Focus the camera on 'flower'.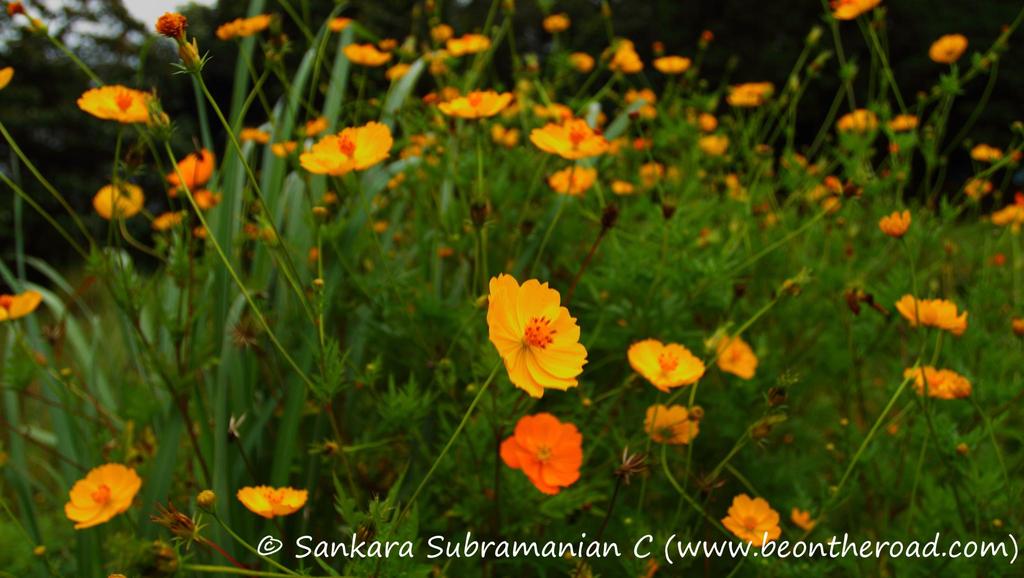
Focus region: box(335, 16, 351, 31).
